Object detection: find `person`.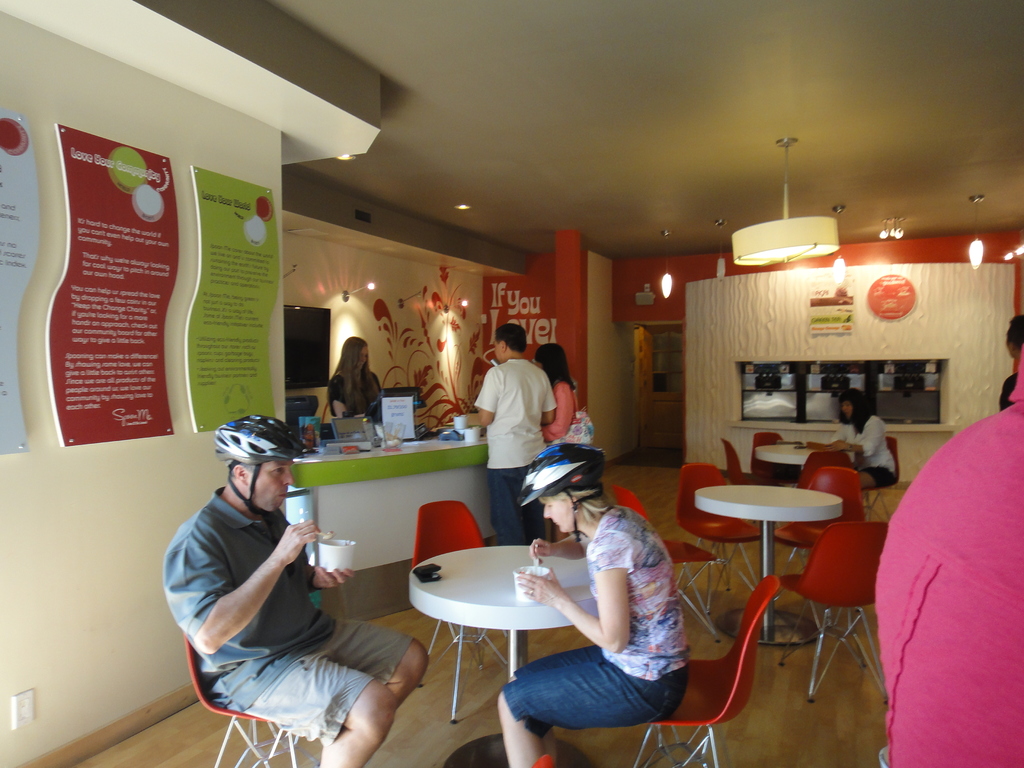
326,335,381,416.
